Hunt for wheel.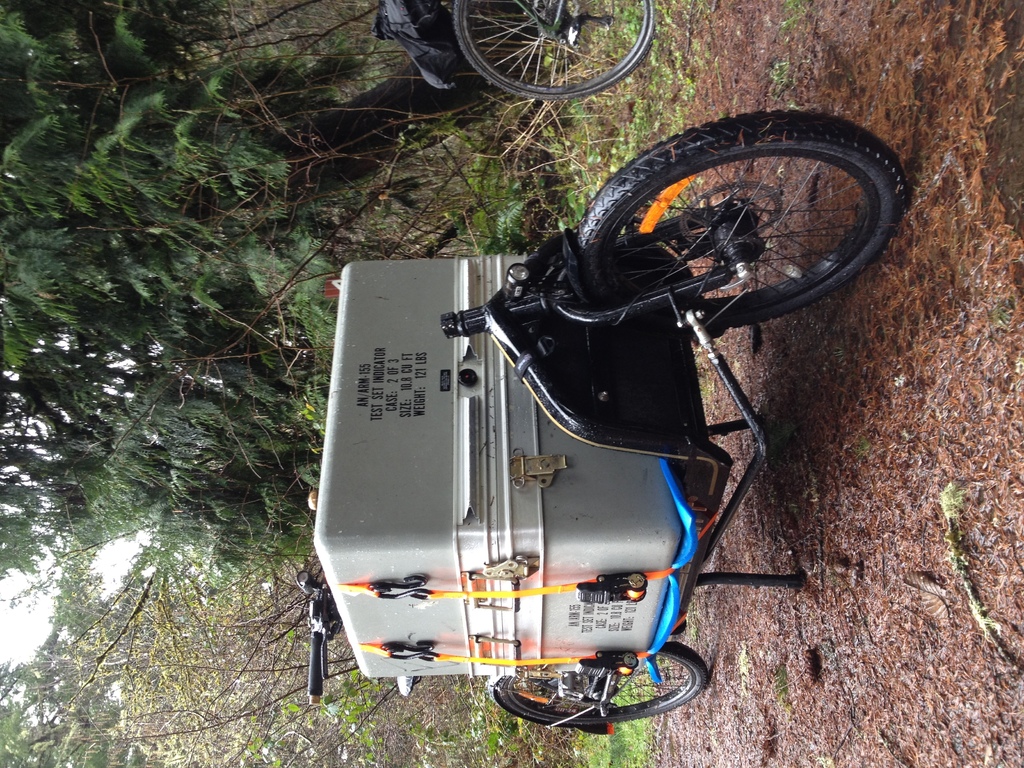
Hunted down at bbox(567, 124, 896, 330).
